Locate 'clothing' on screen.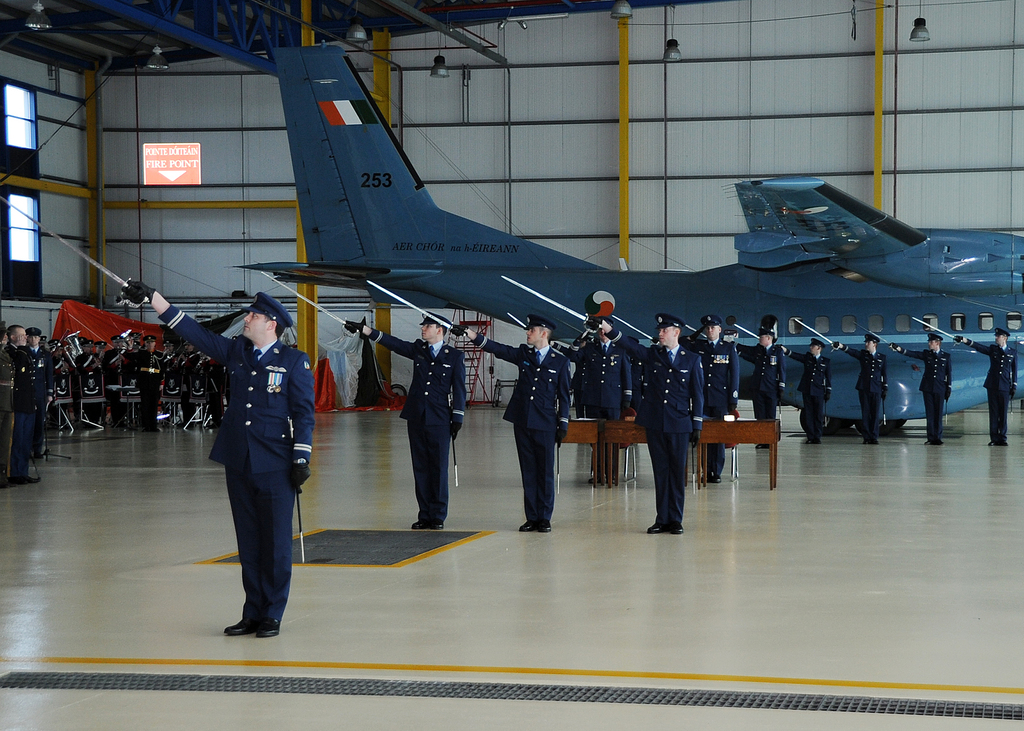
On screen at 367 333 465 521.
